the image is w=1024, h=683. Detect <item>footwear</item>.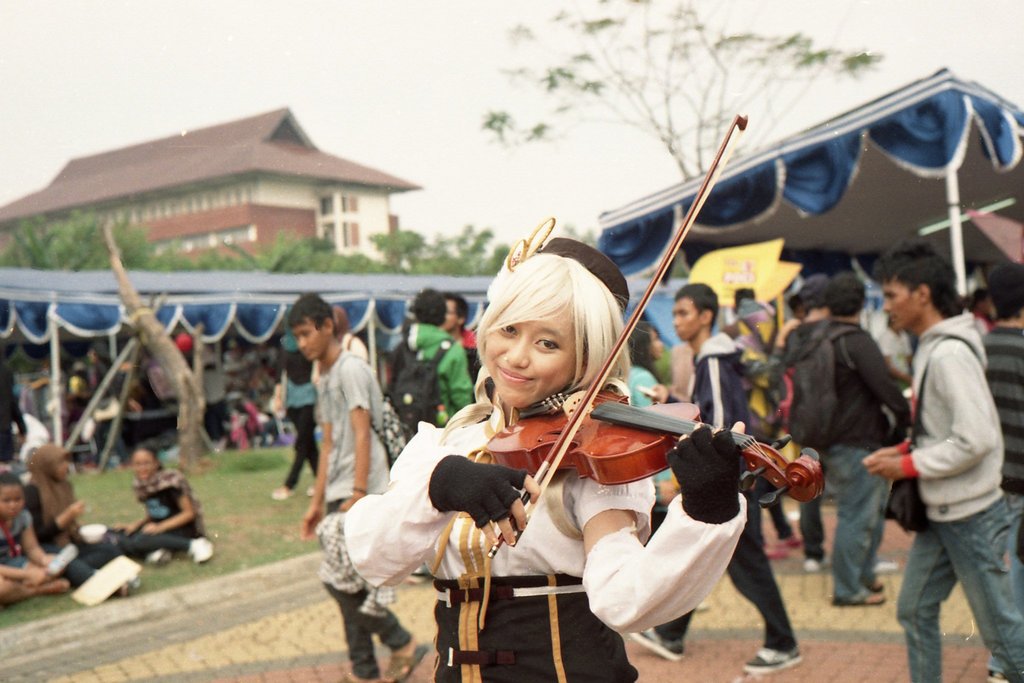
Detection: BBox(269, 484, 292, 503).
